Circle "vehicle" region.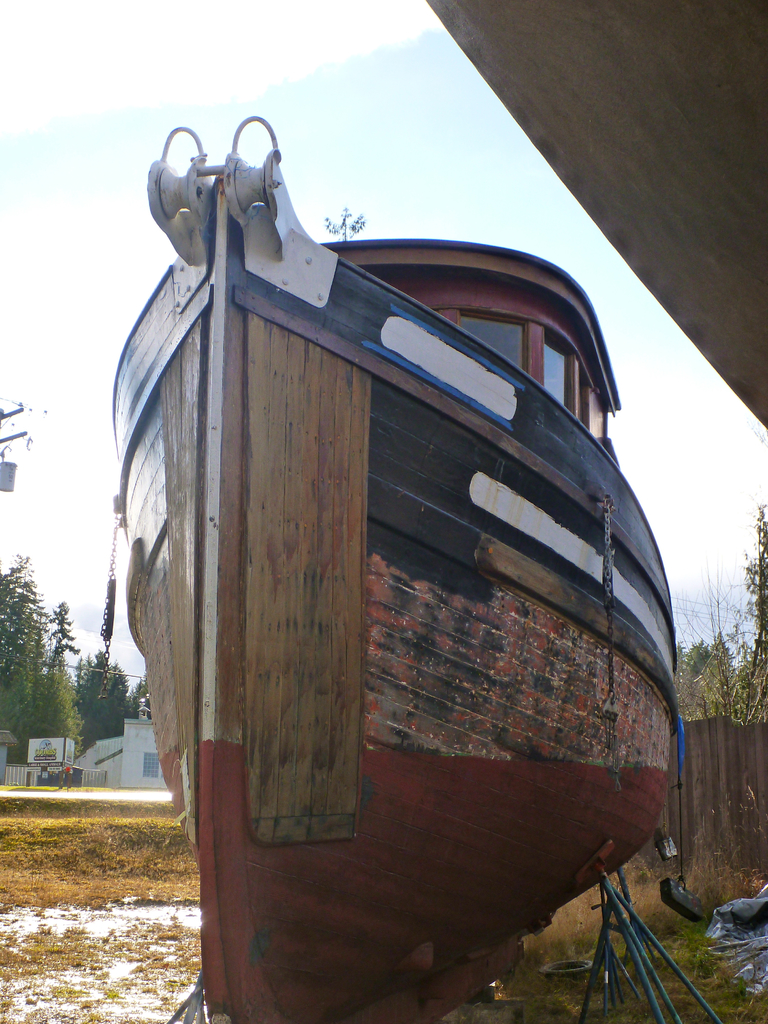
Region: bbox=(100, 115, 704, 1023).
